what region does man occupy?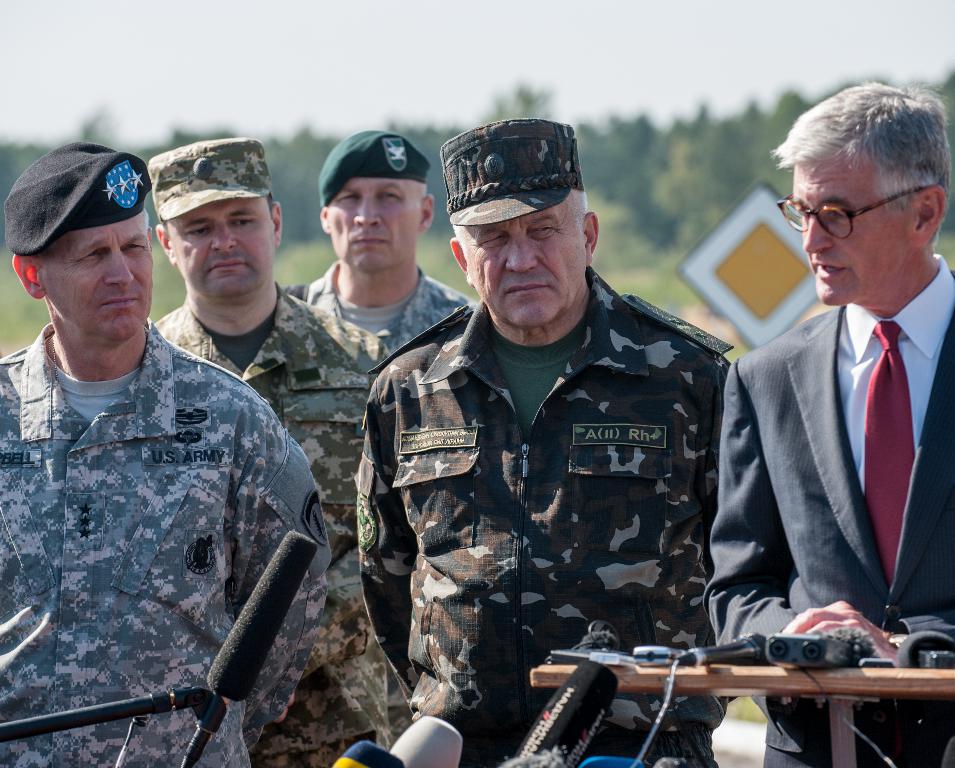
locate(149, 133, 416, 767).
